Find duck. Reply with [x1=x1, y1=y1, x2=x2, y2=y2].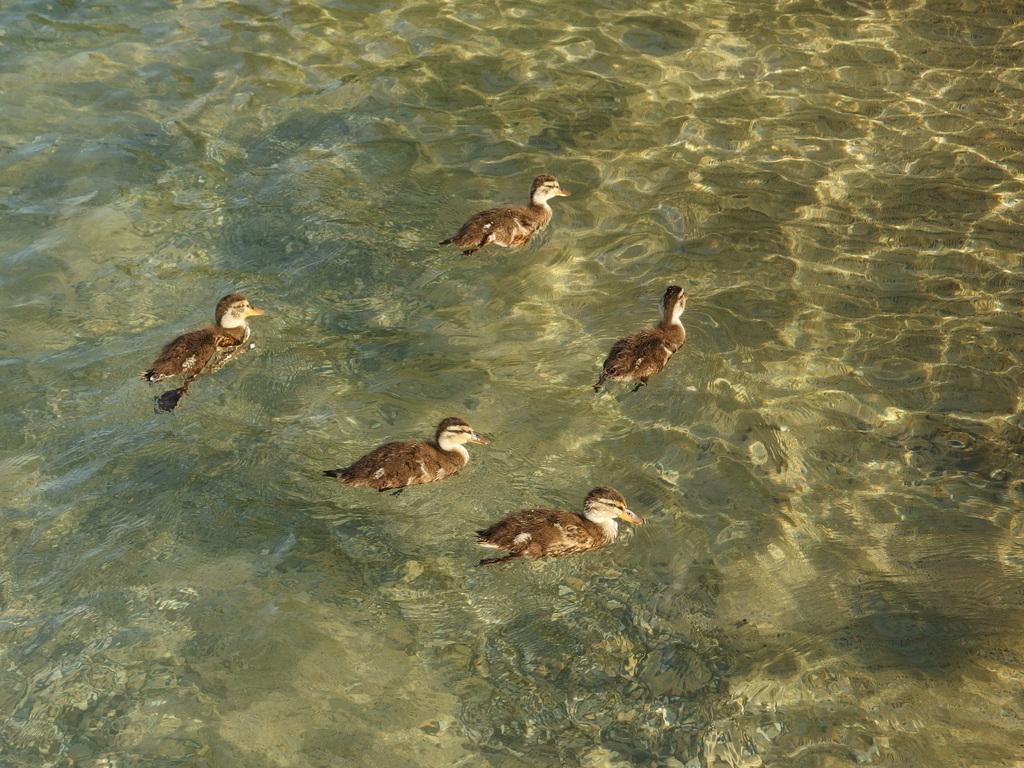
[x1=324, y1=419, x2=488, y2=520].
